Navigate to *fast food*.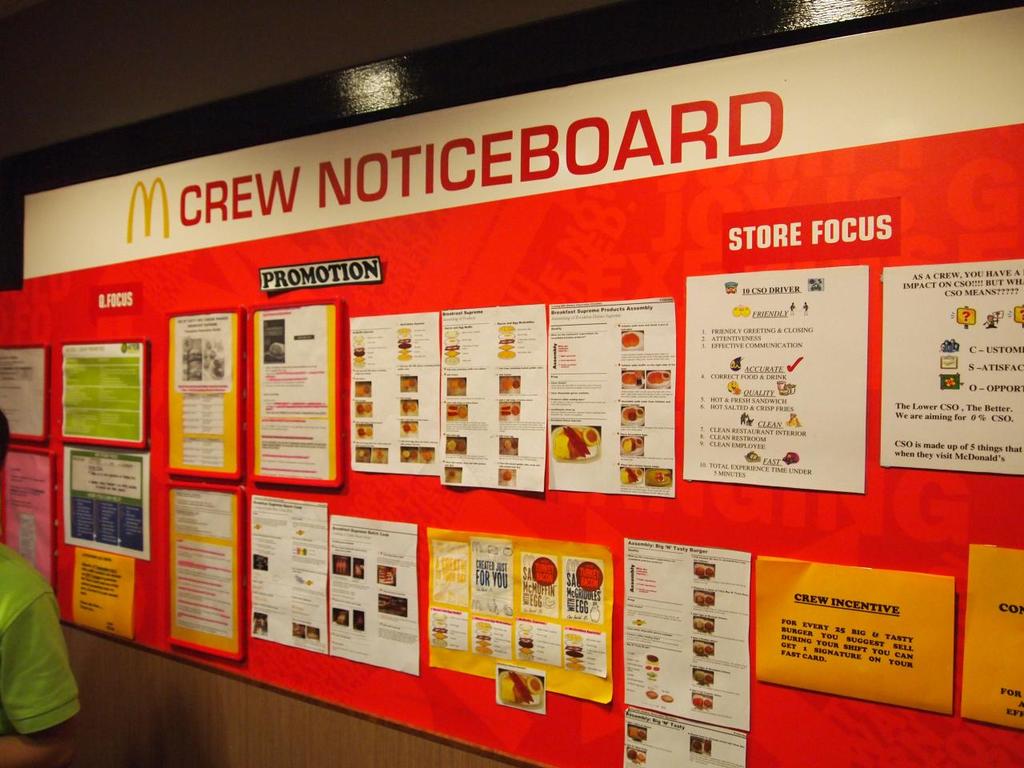
Navigation target: (370,445,389,463).
